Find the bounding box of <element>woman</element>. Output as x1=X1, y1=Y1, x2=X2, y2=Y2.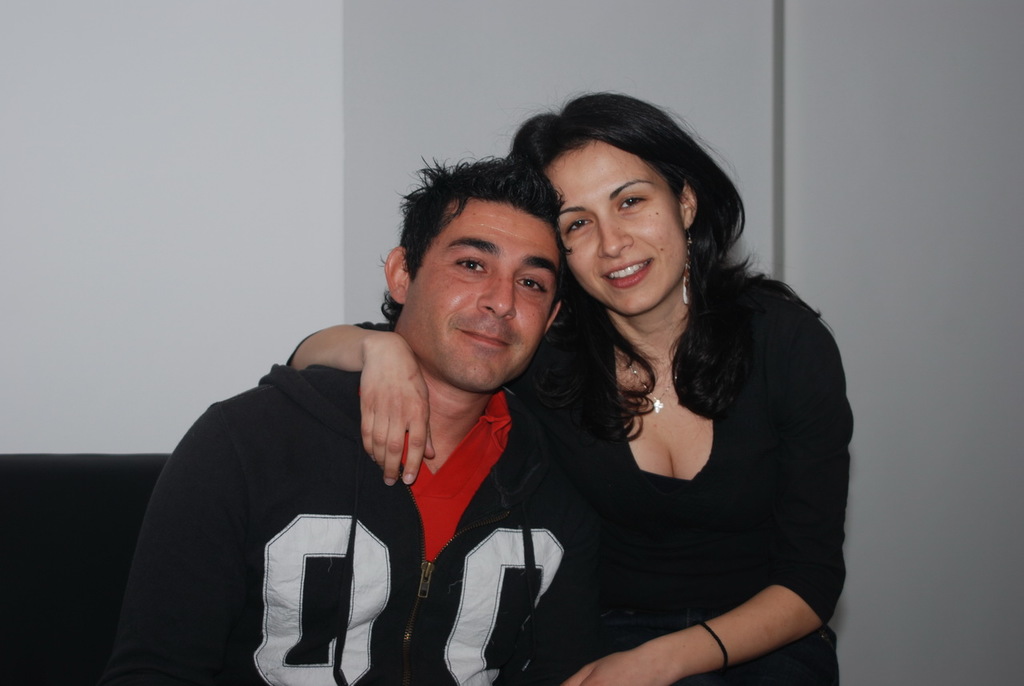
x1=489, y1=82, x2=844, y2=685.
